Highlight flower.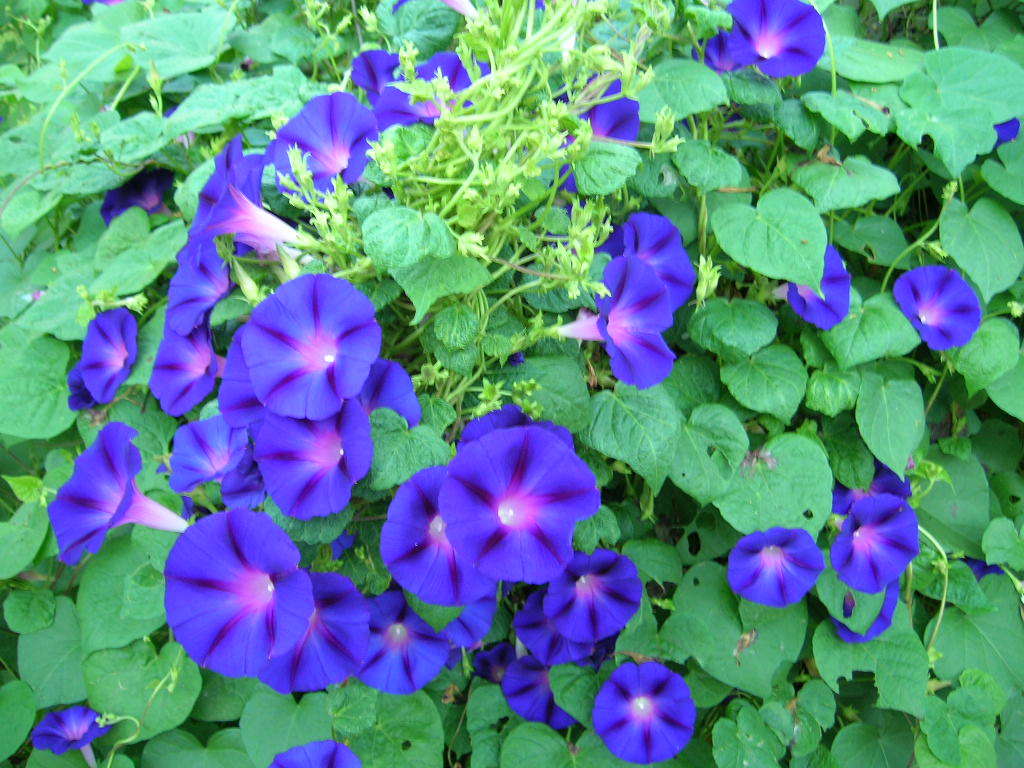
Highlighted region: pyautogui.locateOnScreen(439, 421, 600, 569).
